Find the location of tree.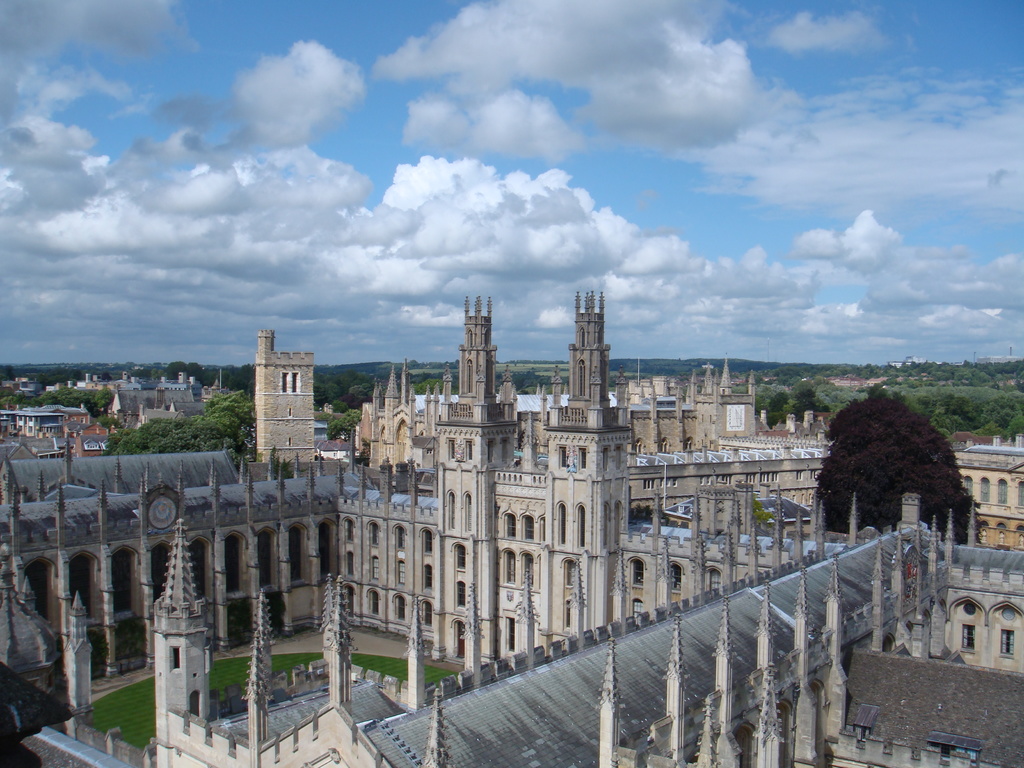
Location: crop(107, 417, 244, 458).
